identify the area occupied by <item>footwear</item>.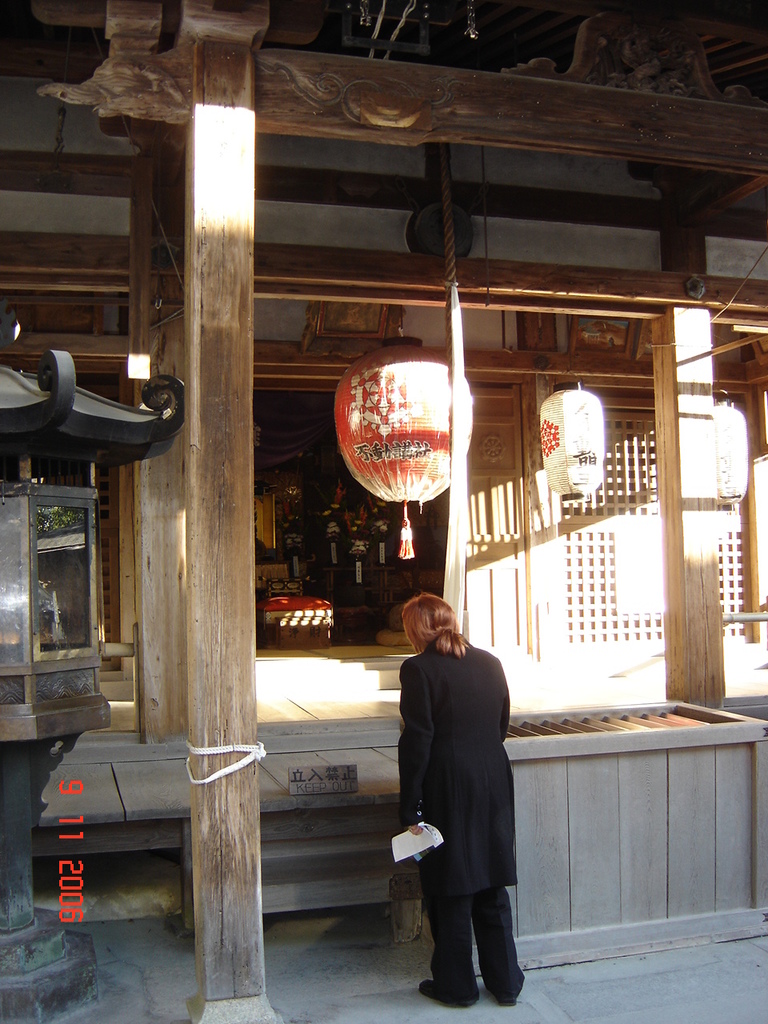
Area: {"x1": 415, "y1": 979, "x2": 475, "y2": 1001}.
